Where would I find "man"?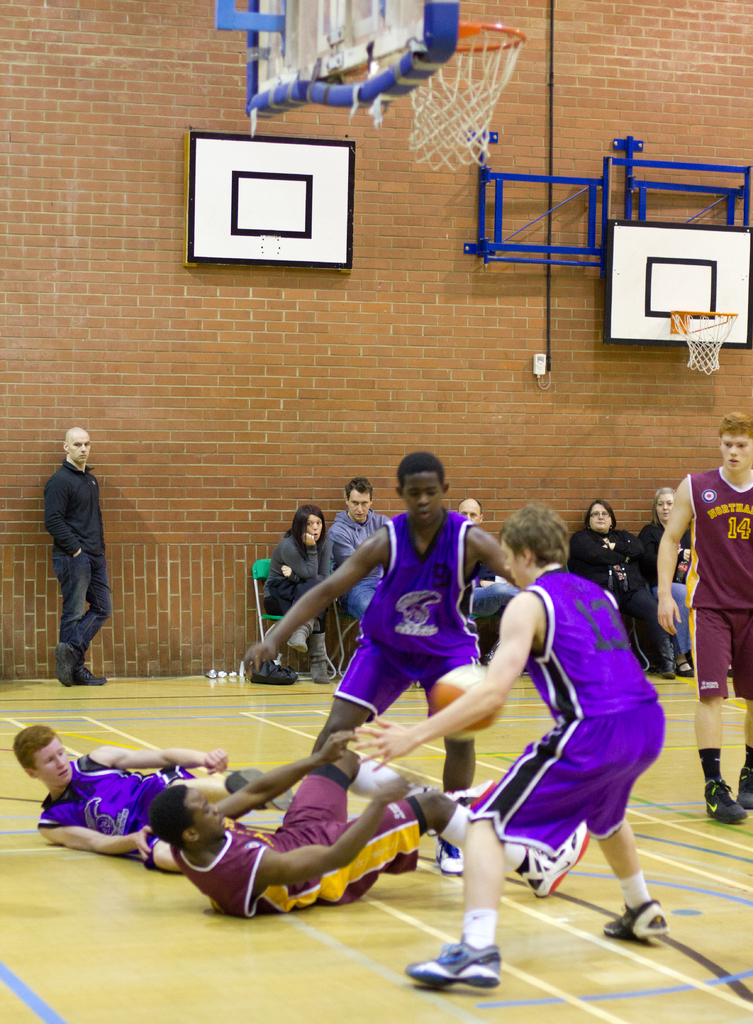
At [x1=145, y1=729, x2=587, y2=920].
